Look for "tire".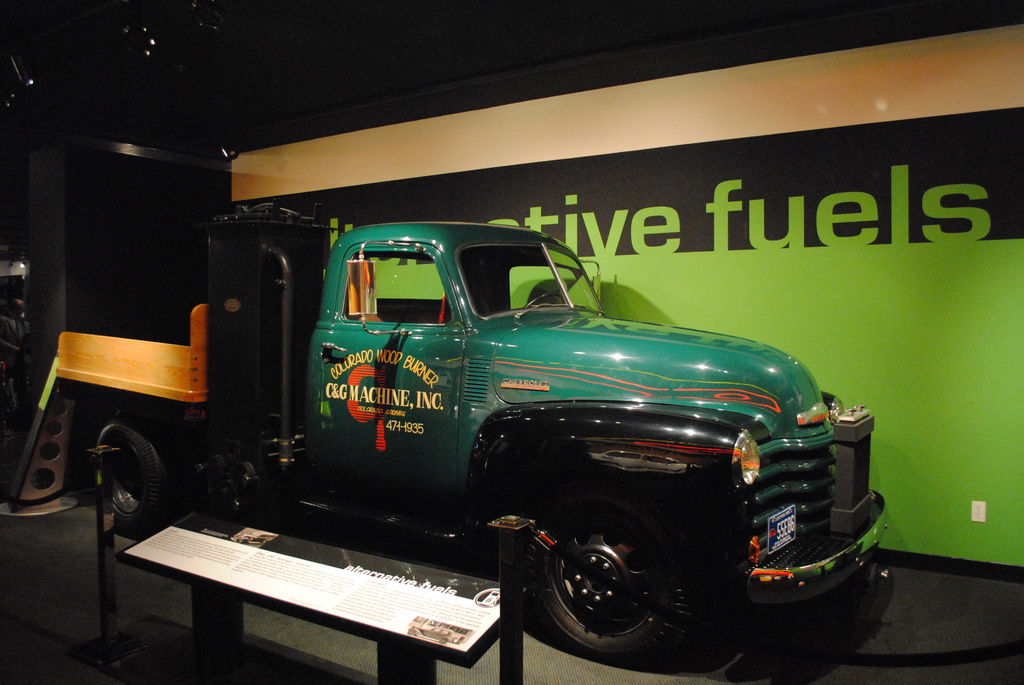
Found: pyautogui.locateOnScreen(97, 417, 173, 531).
